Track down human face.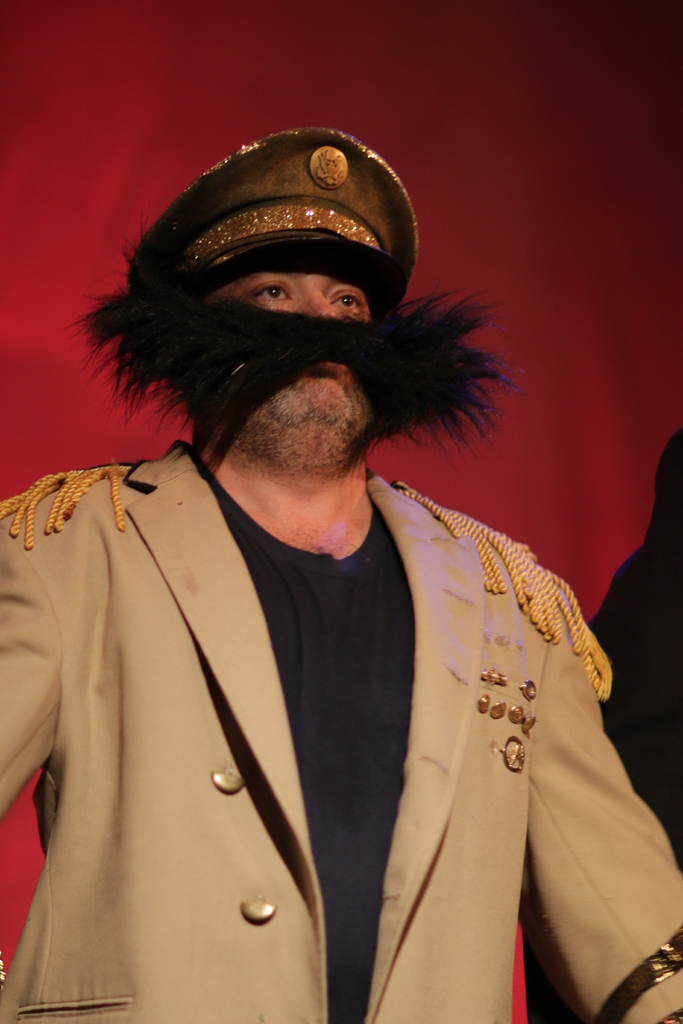
Tracked to (207,266,372,438).
